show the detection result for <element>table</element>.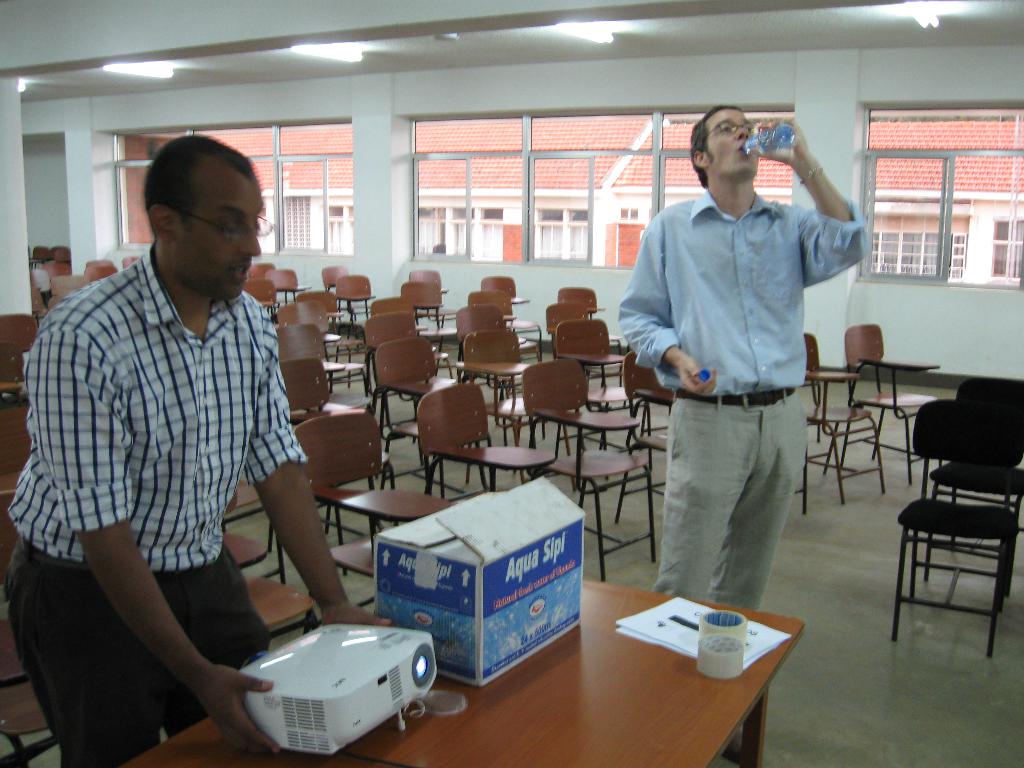
bbox=[920, 374, 1023, 495].
